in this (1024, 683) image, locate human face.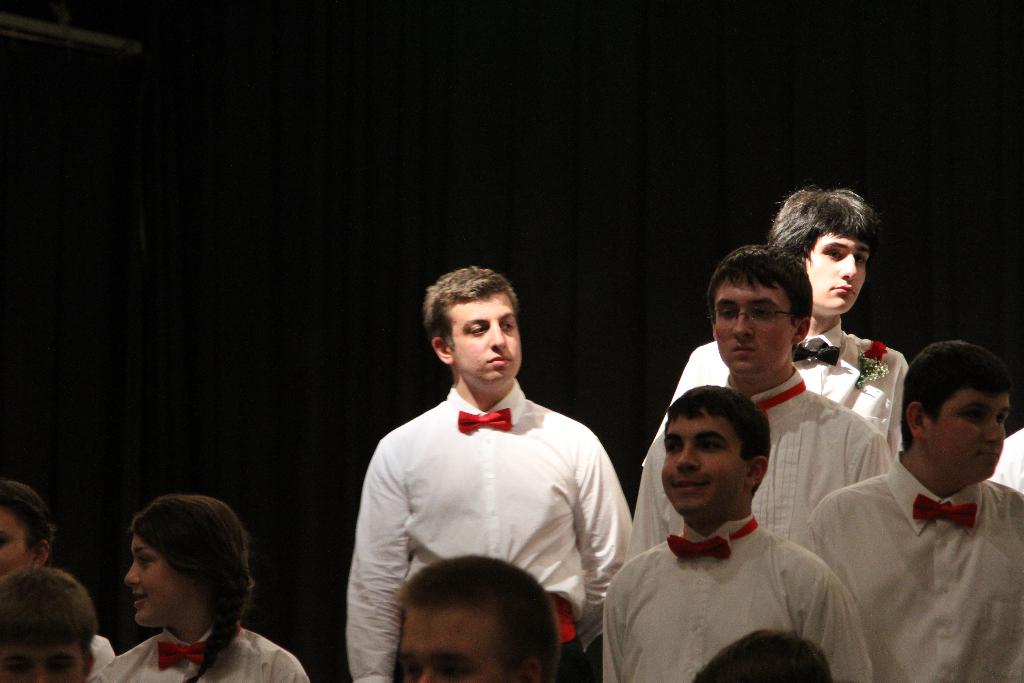
Bounding box: Rect(0, 631, 79, 682).
